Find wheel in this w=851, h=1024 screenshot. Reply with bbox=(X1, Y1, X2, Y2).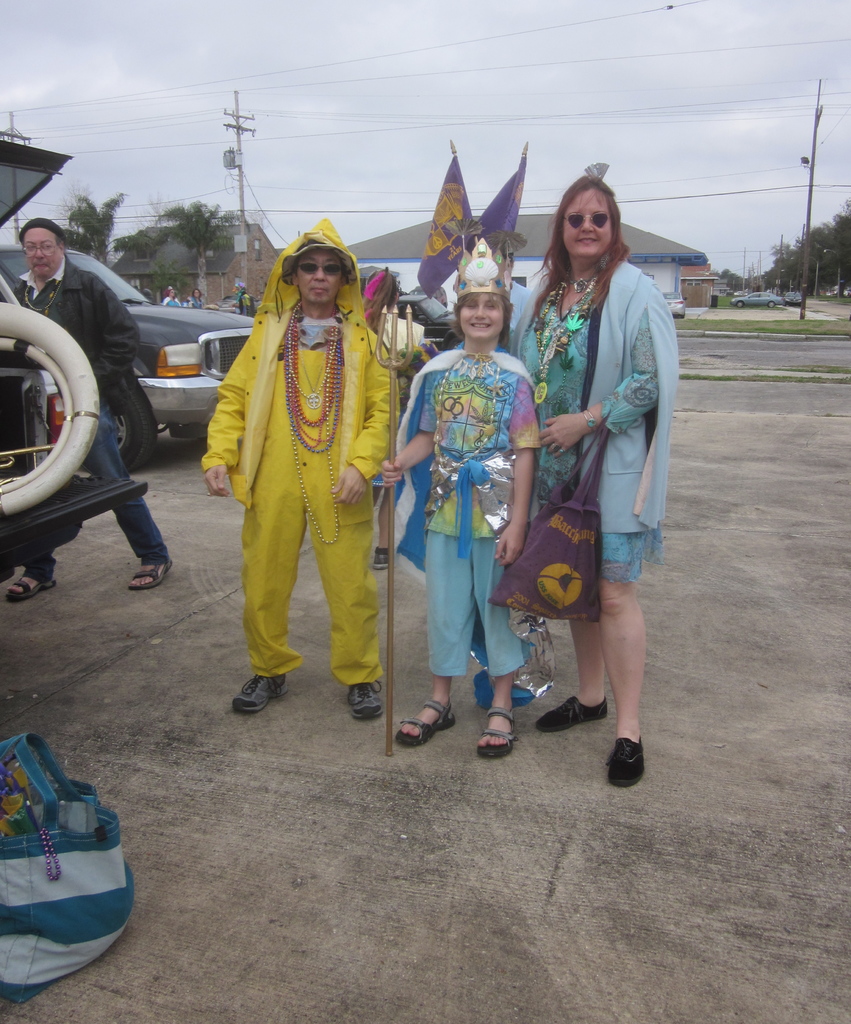
bbox=(442, 332, 466, 355).
